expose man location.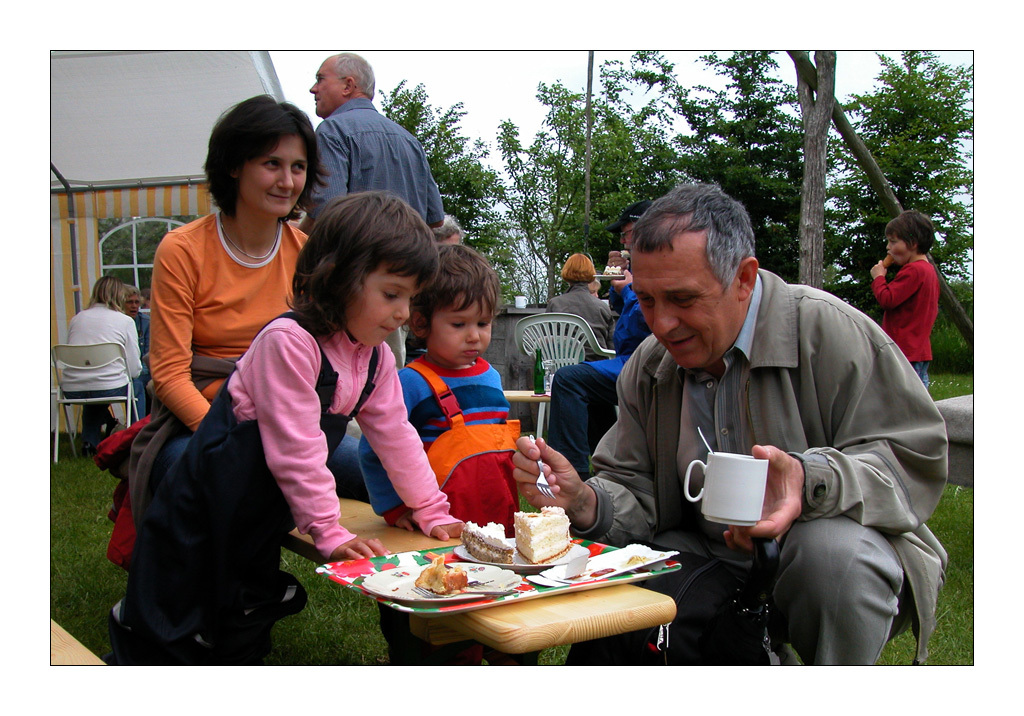
Exposed at select_region(302, 44, 450, 362).
